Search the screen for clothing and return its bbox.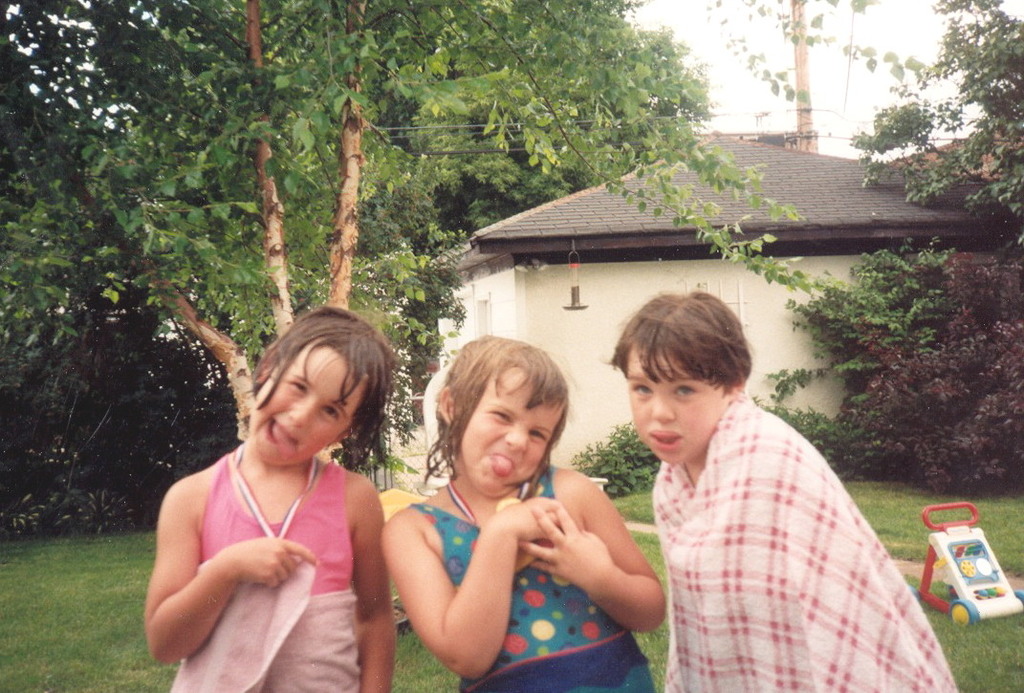
Found: [160,441,366,692].
